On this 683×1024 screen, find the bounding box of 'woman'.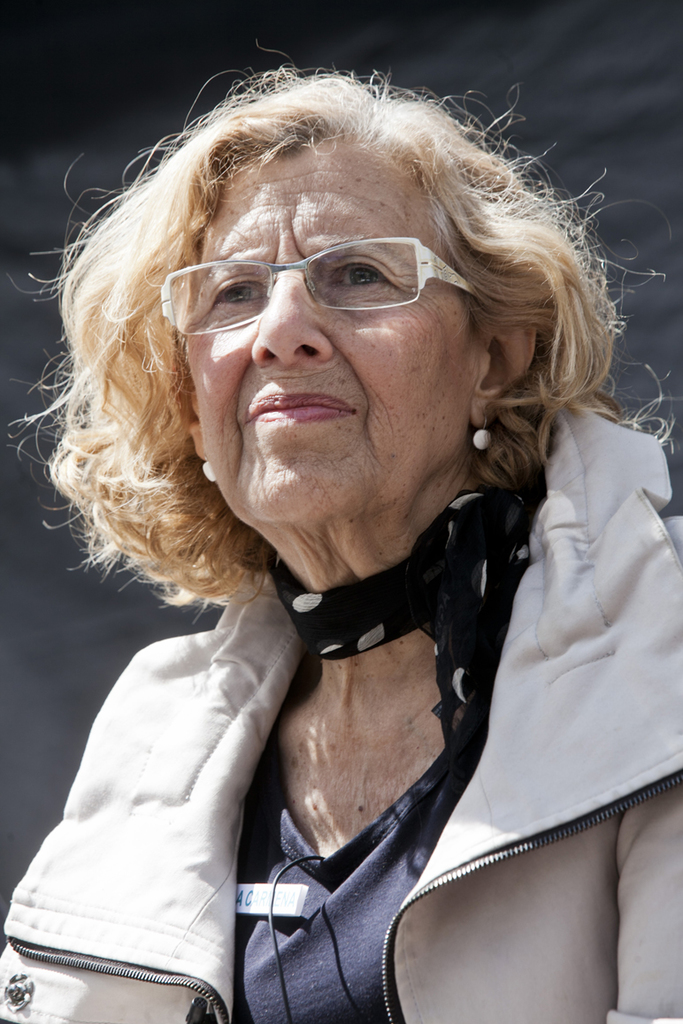
Bounding box: detection(0, 58, 639, 998).
